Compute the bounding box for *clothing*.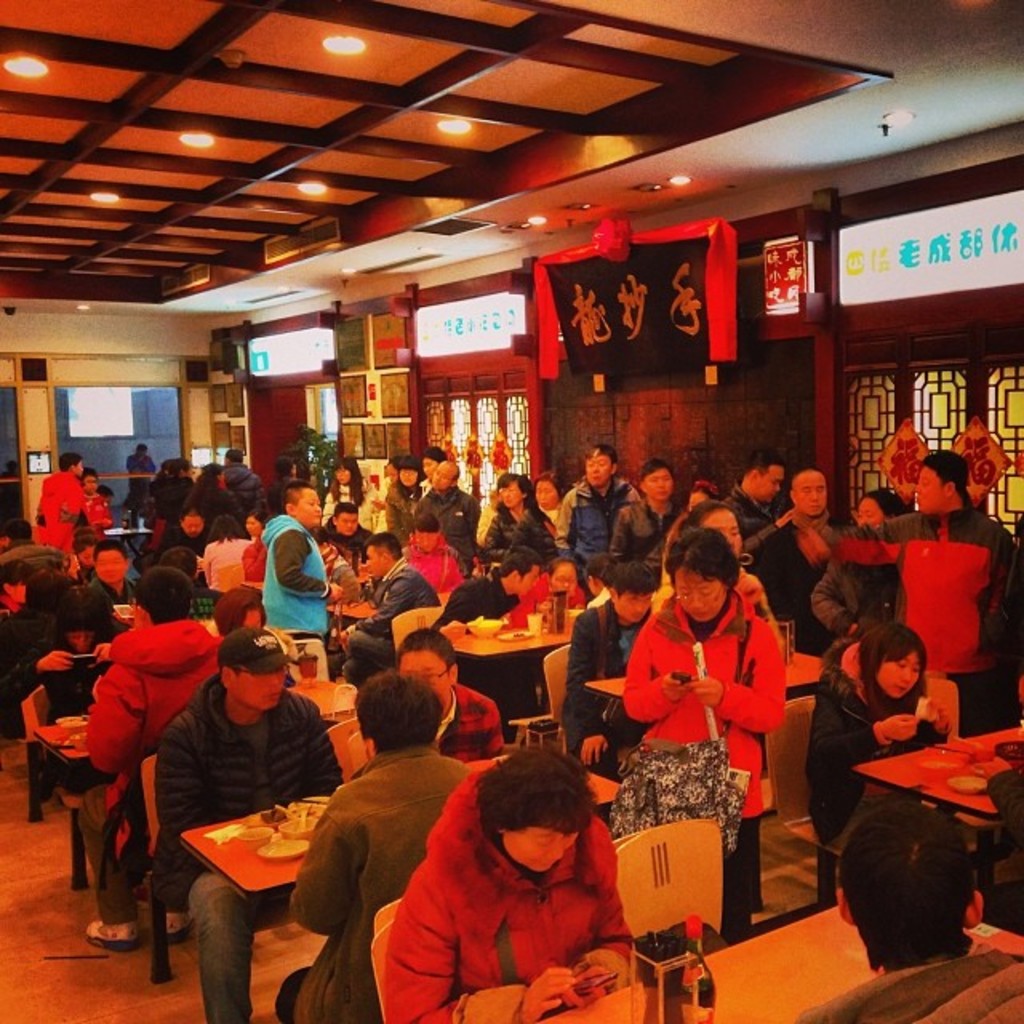
box(85, 494, 114, 536).
